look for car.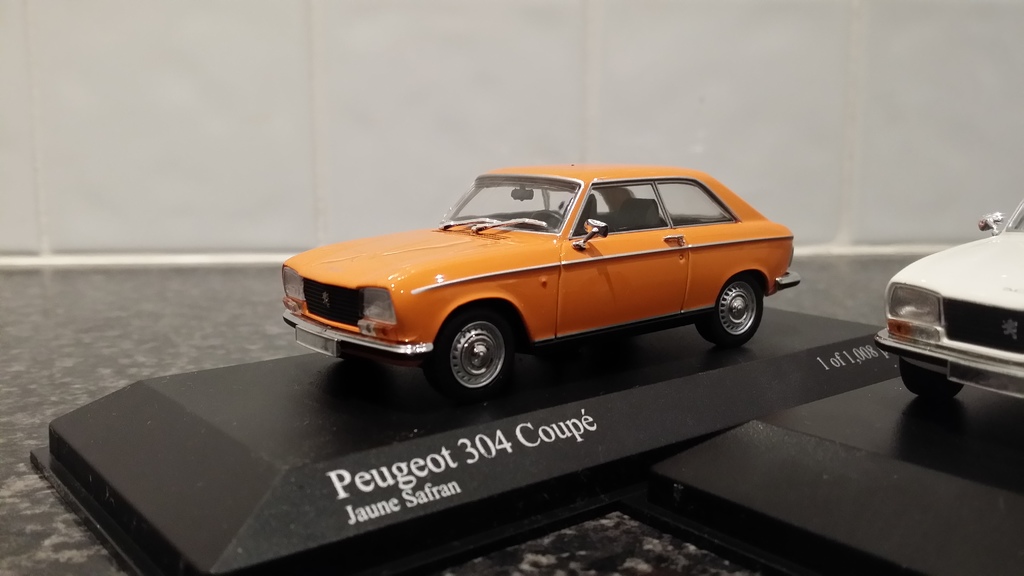
Found: bbox(868, 198, 1023, 416).
